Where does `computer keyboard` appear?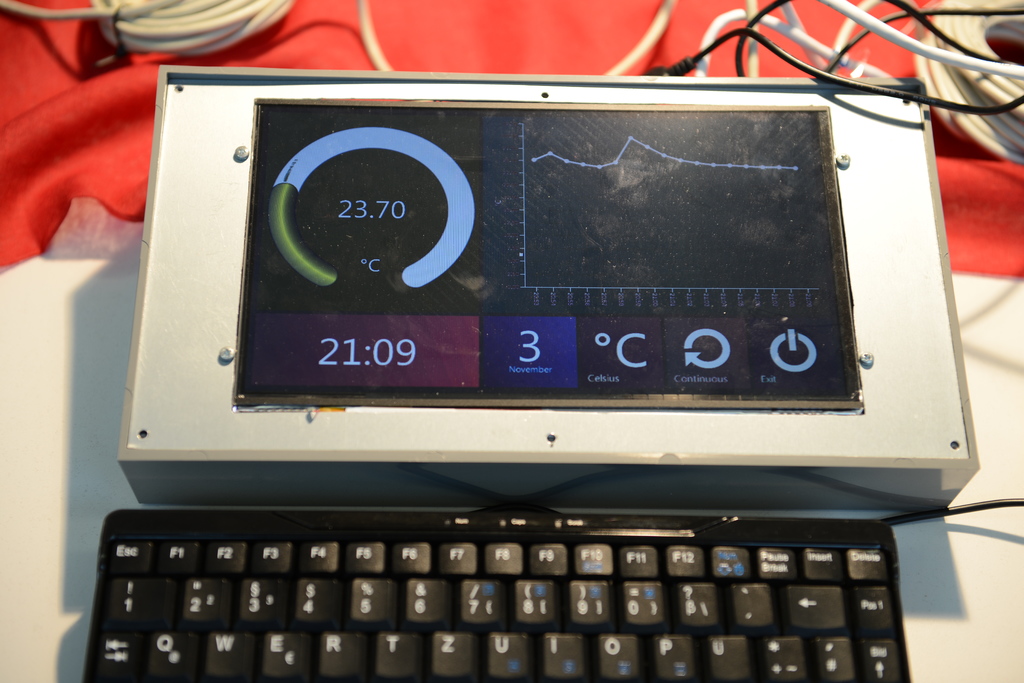
Appears at Rect(79, 501, 910, 682).
